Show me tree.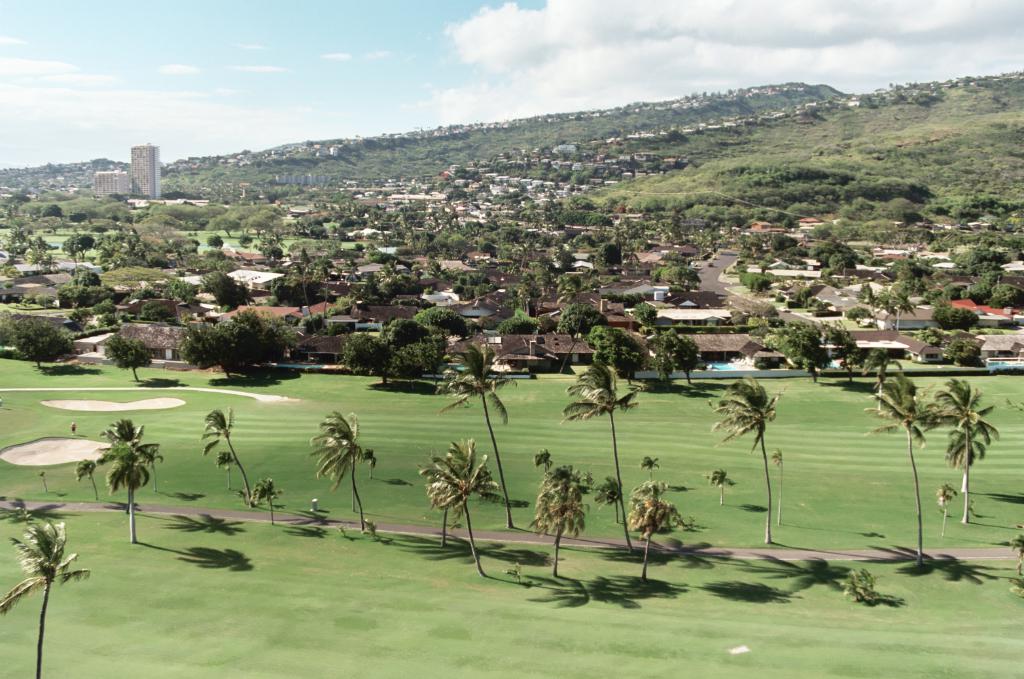
tree is here: box(0, 519, 81, 678).
